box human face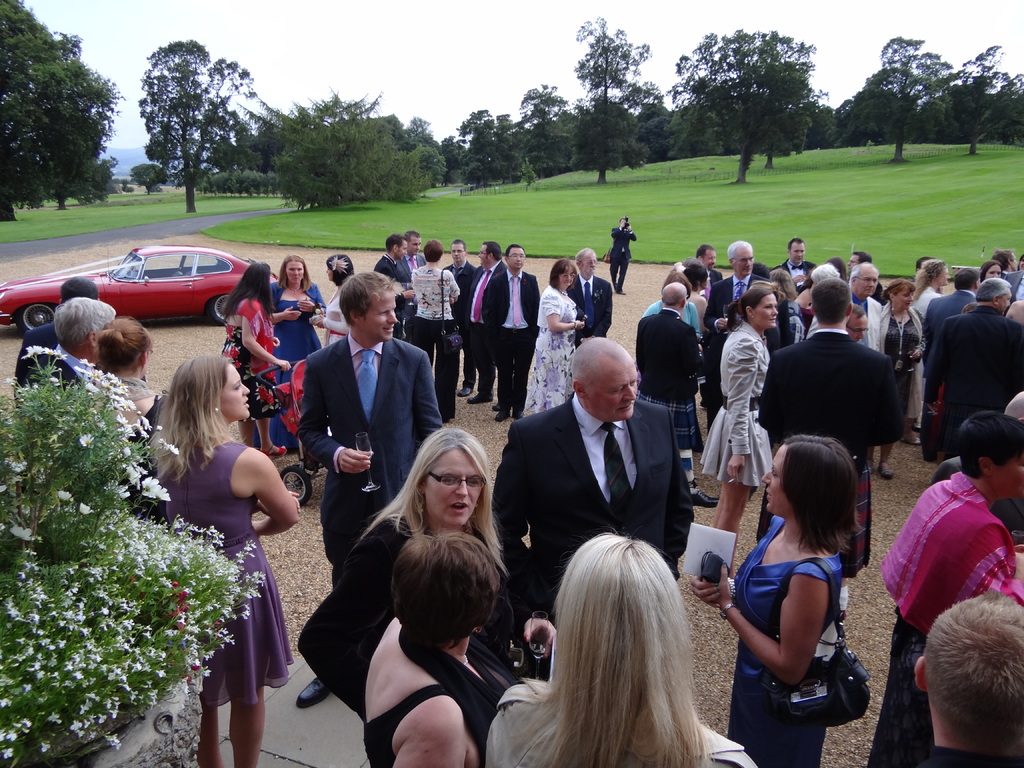
detection(479, 246, 487, 262)
